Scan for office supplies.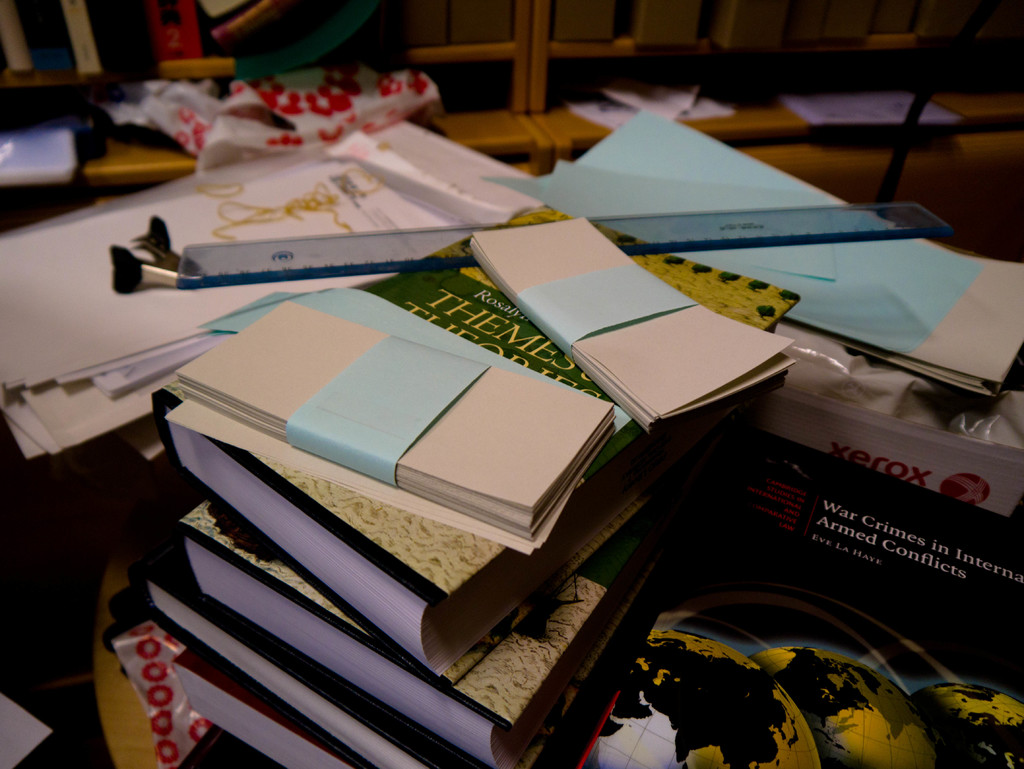
Scan result: 170, 648, 348, 763.
